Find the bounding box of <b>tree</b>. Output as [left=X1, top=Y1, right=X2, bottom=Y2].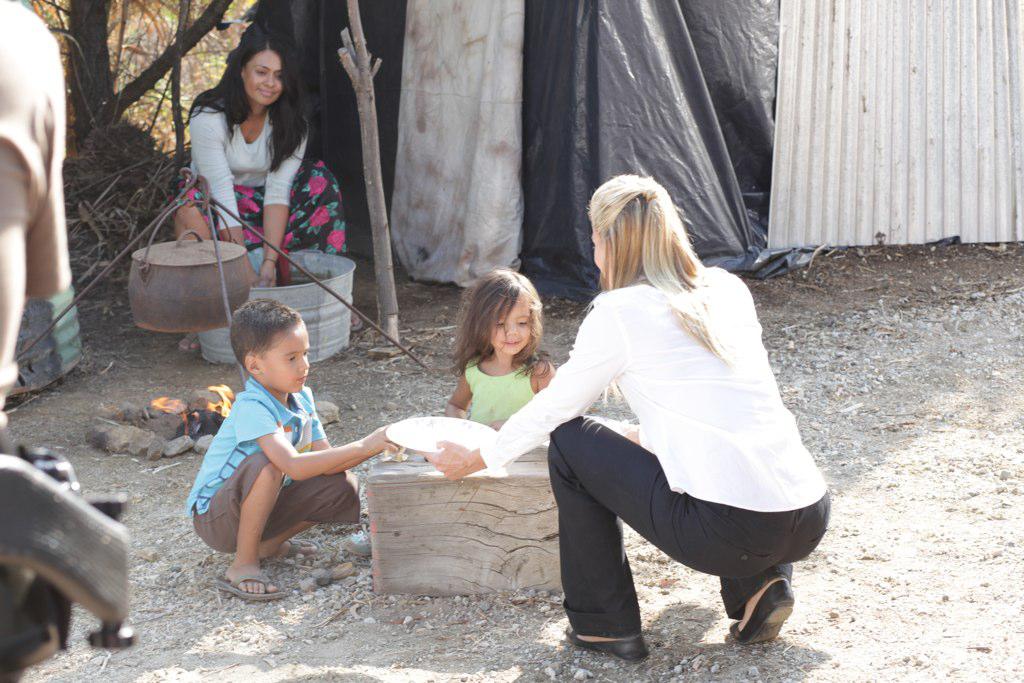
[left=50, top=0, right=236, bottom=143].
